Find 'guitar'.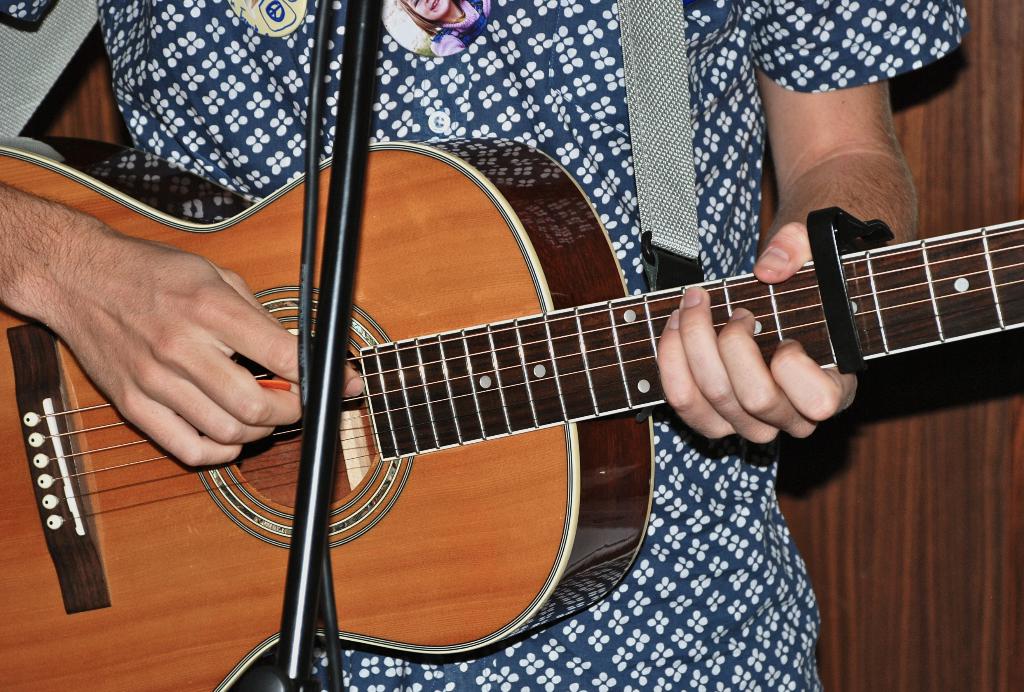
<bbox>36, 68, 1005, 655</bbox>.
